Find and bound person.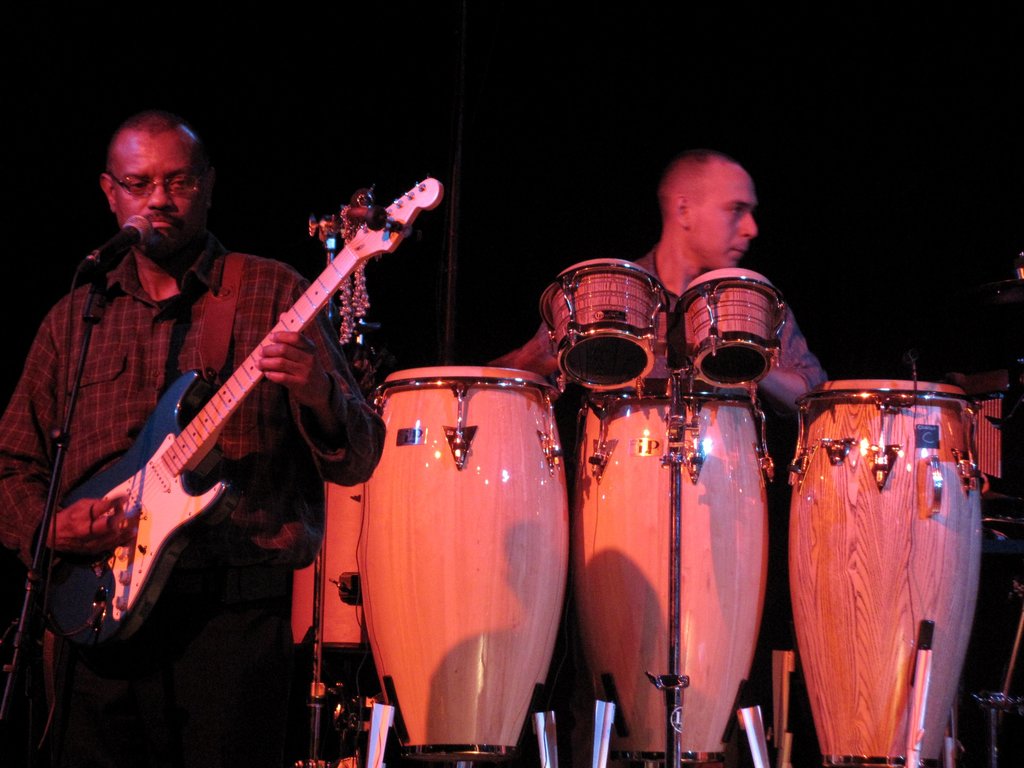
Bound: 488 146 827 767.
